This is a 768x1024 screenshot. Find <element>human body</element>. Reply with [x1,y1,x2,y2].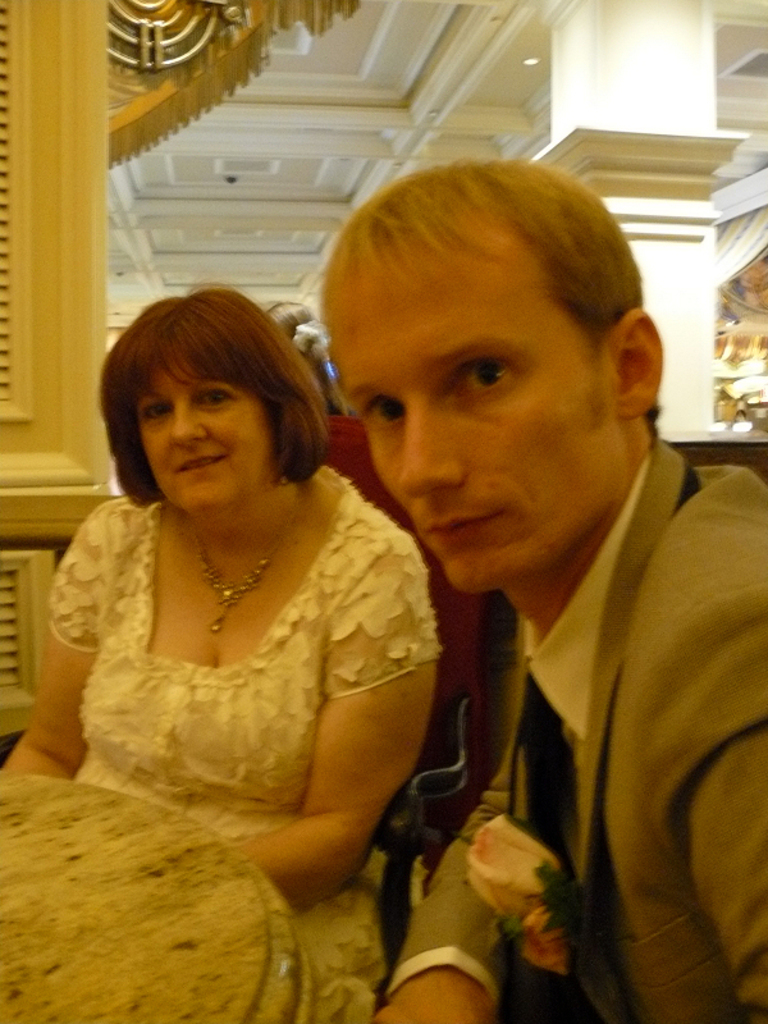
[28,288,467,1005].
